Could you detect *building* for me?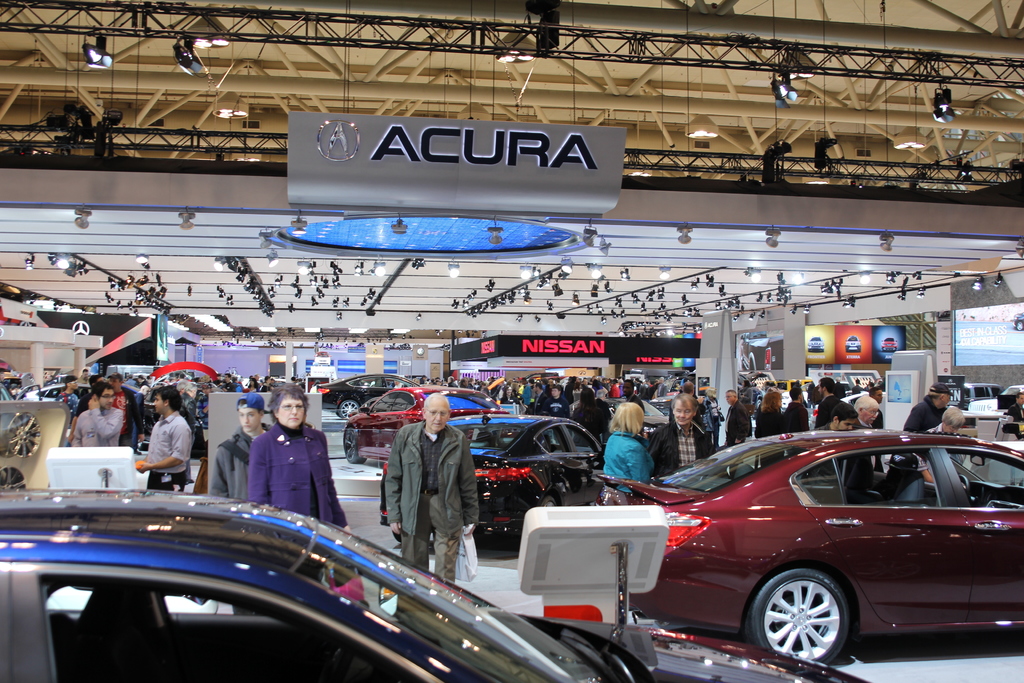
Detection result: {"x1": 0, "y1": 0, "x2": 1023, "y2": 682}.
